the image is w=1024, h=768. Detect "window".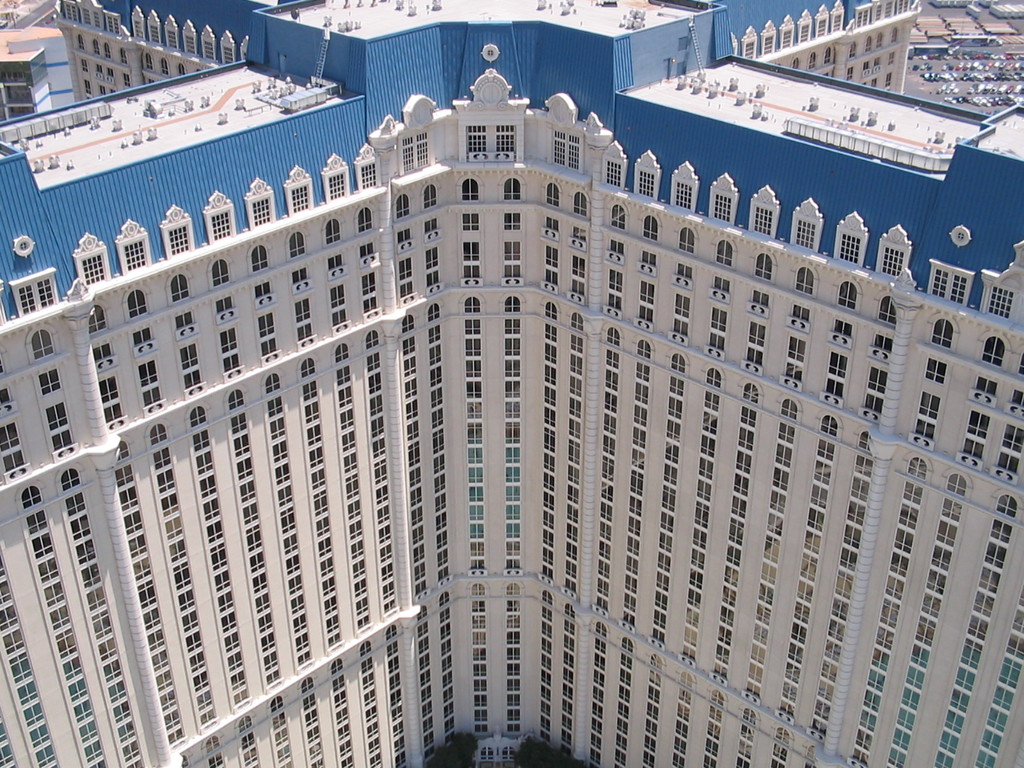
Detection: [left=168, top=727, right=181, bottom=744].
